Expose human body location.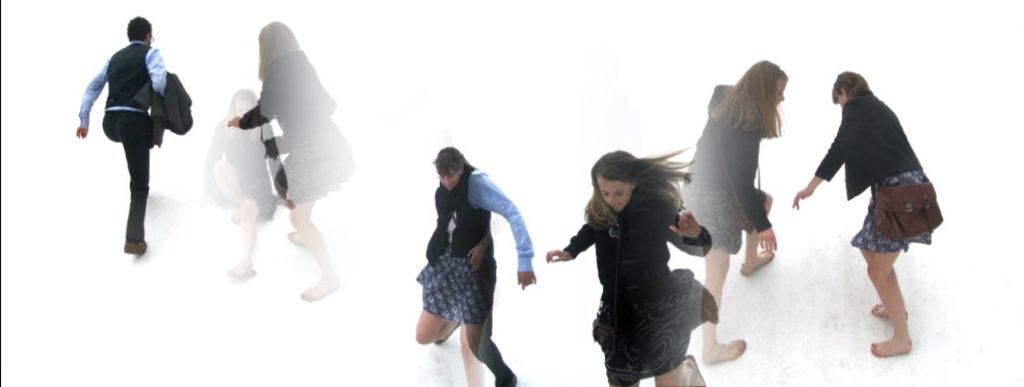
Exposed at region(414, 164, 530, 385).
